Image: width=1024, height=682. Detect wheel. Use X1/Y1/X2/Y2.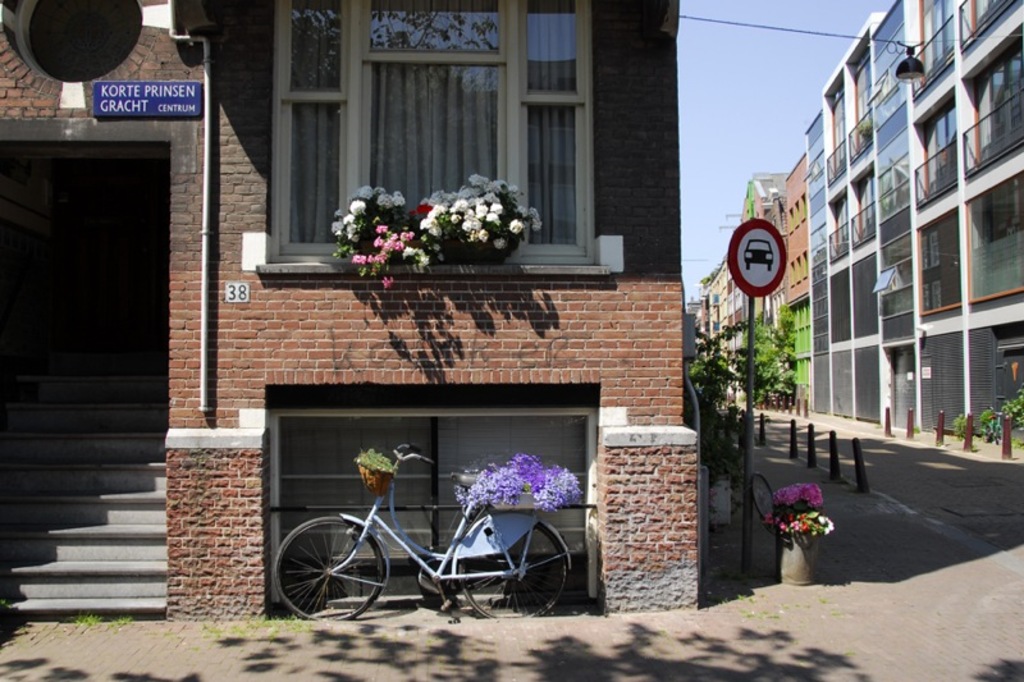
748/265/753/271.
